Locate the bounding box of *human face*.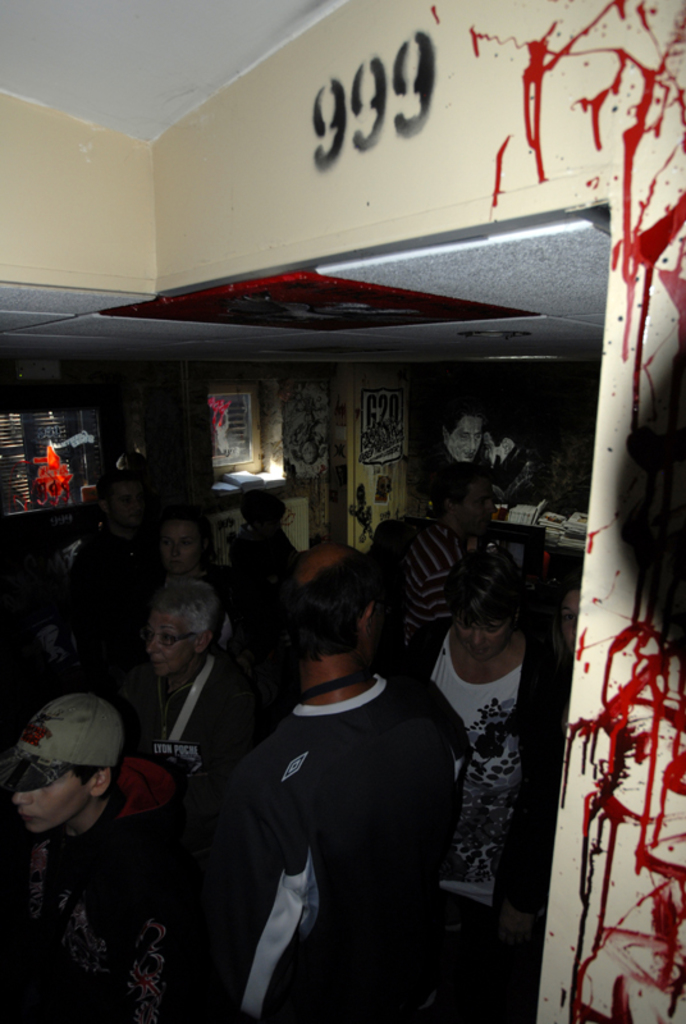
Bounding box: [left=154, top=607, right=206, bottom=681].
